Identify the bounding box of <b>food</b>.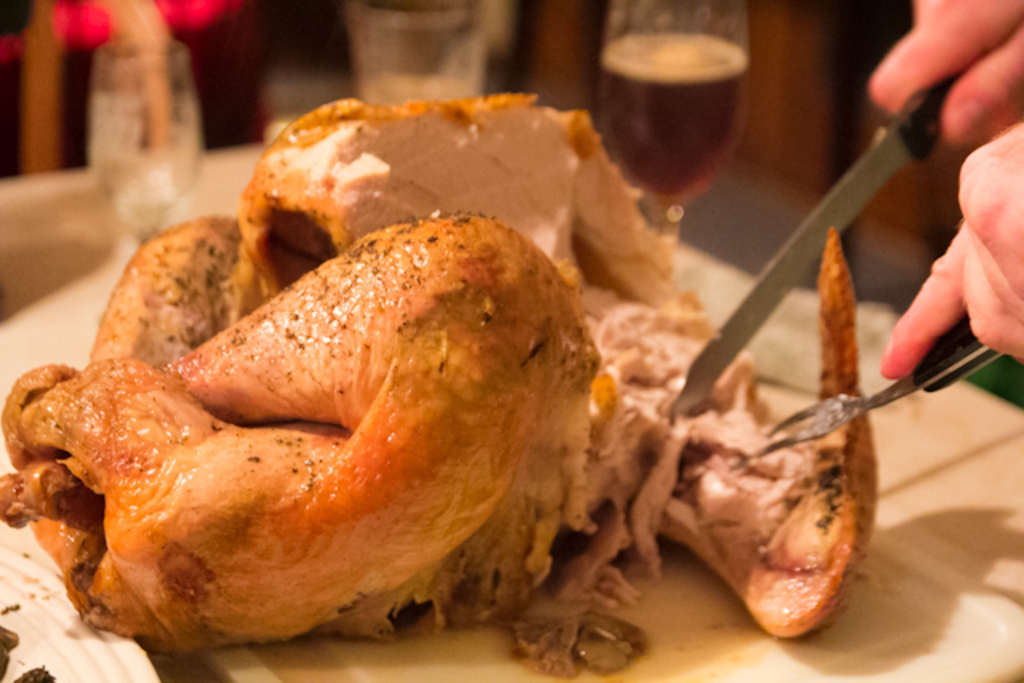
(216, 126, 950, 616).
